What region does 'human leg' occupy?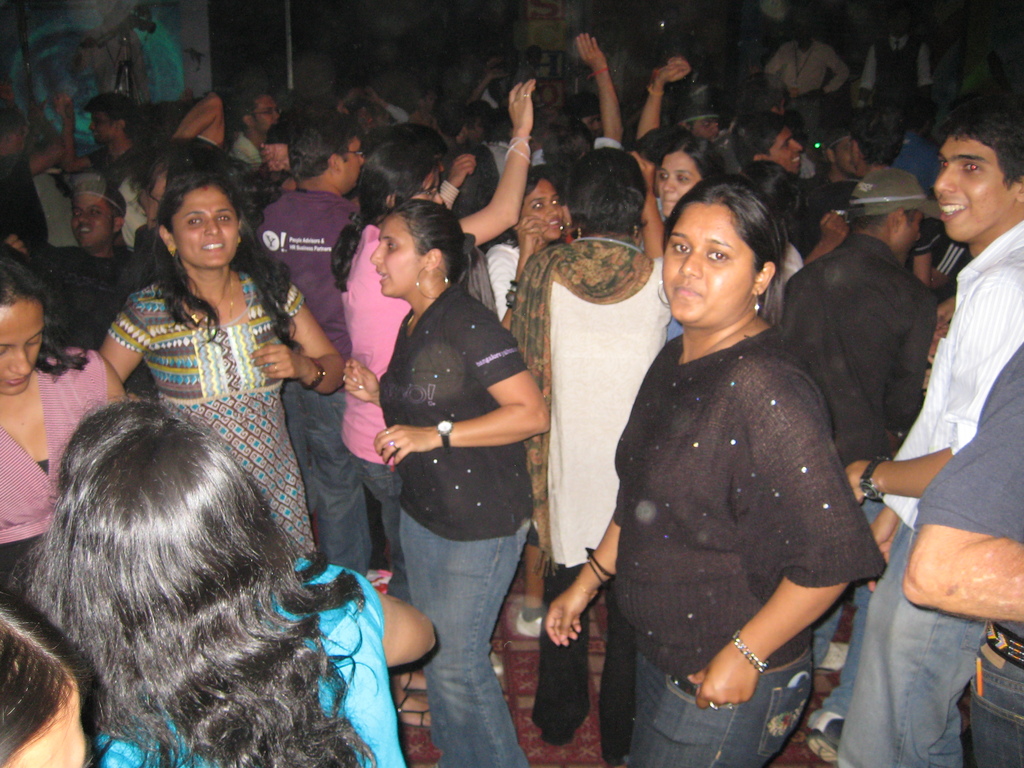
left=636, top=647, right=806, bottom=767.
